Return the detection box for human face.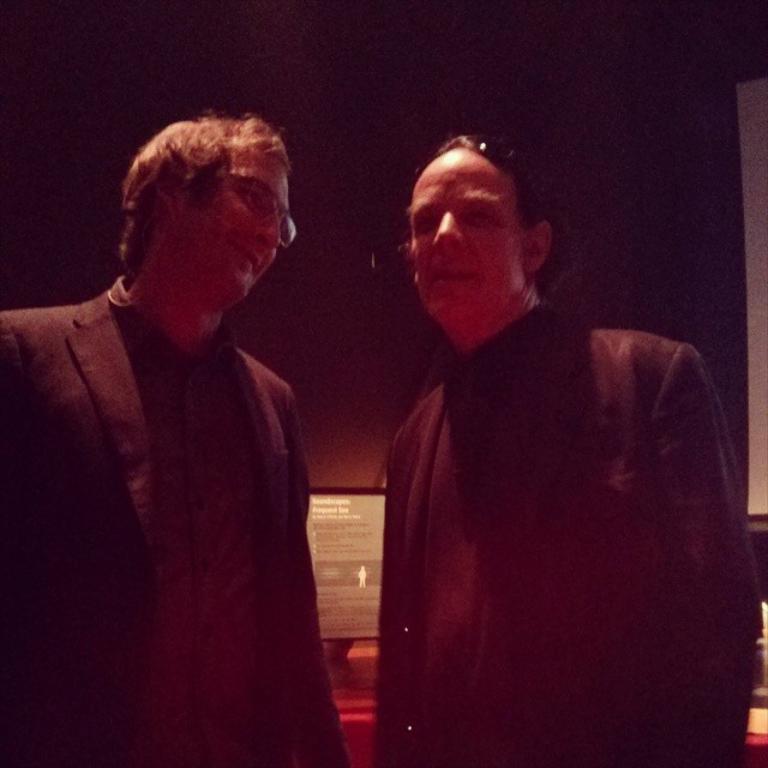
BBox(188, 152, 288, 308).
